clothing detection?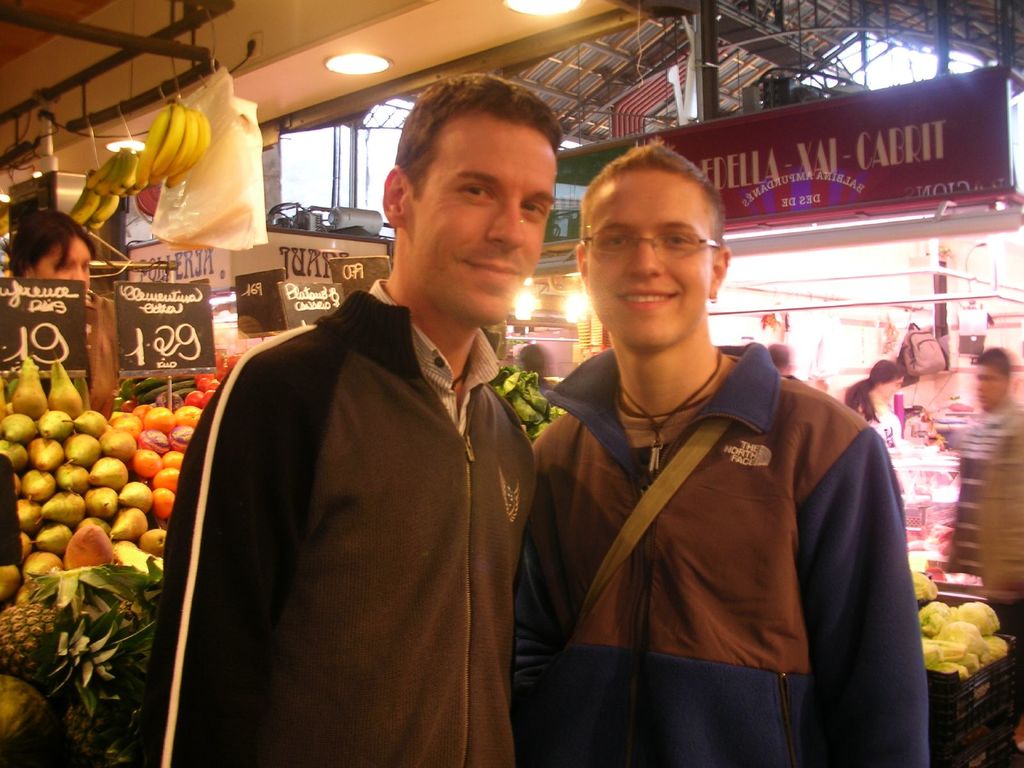
<region>520, 324, 899, 764</region>
